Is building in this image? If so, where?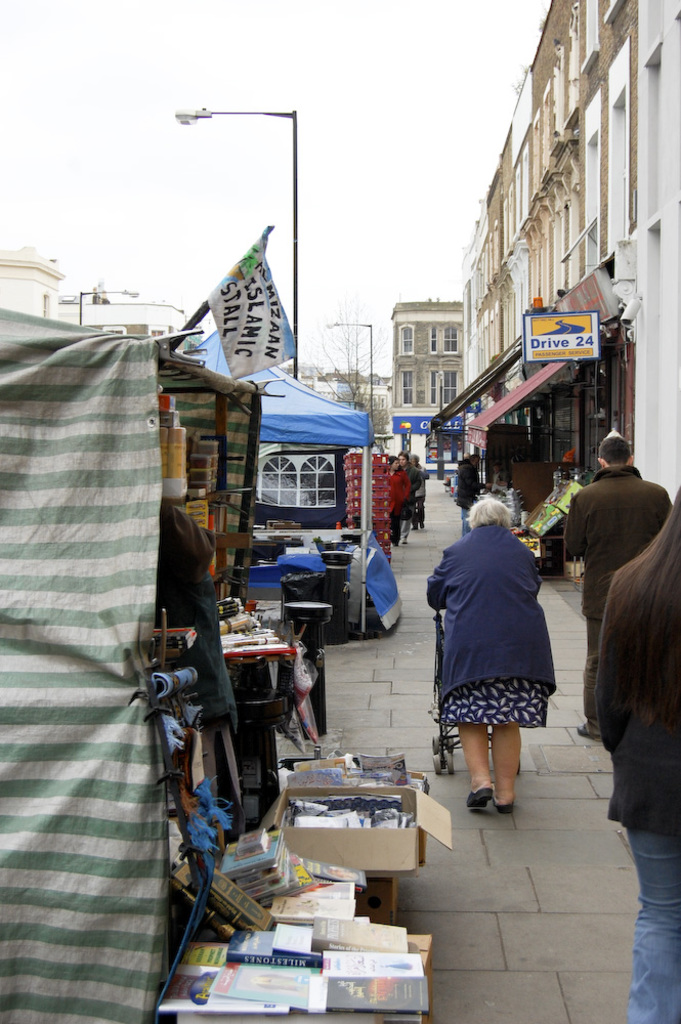
Yes, at x1=389, y1=294, x2=469, y2=471.
